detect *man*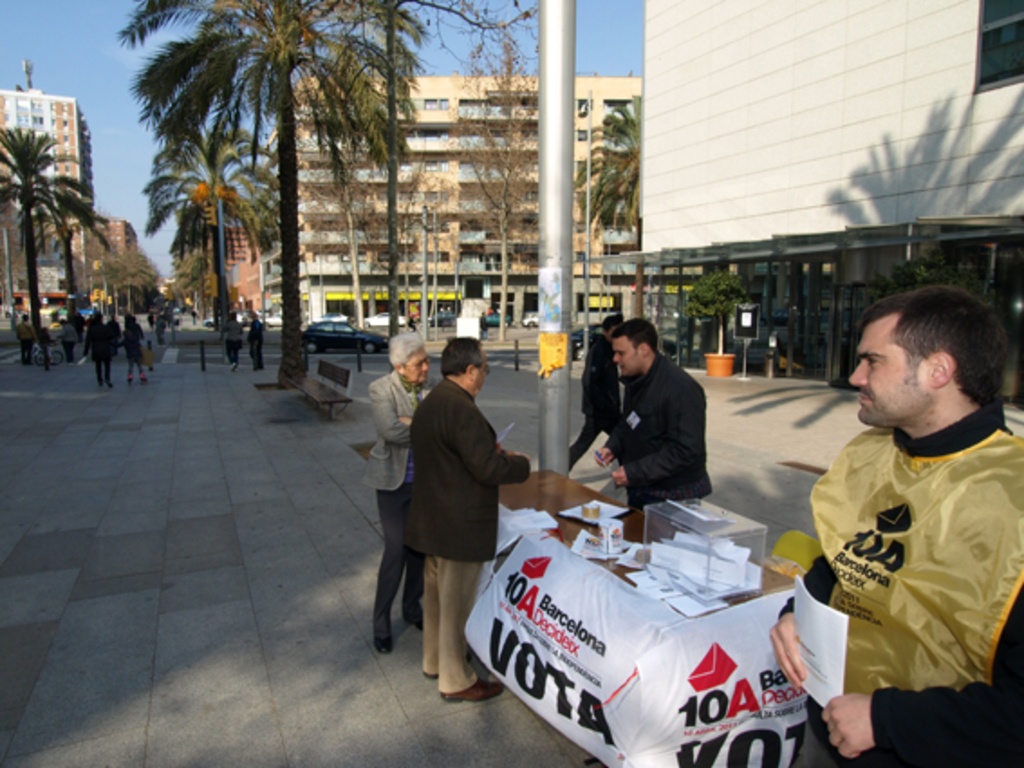
[x1=246, y1=313, x2=265, y2=369]
